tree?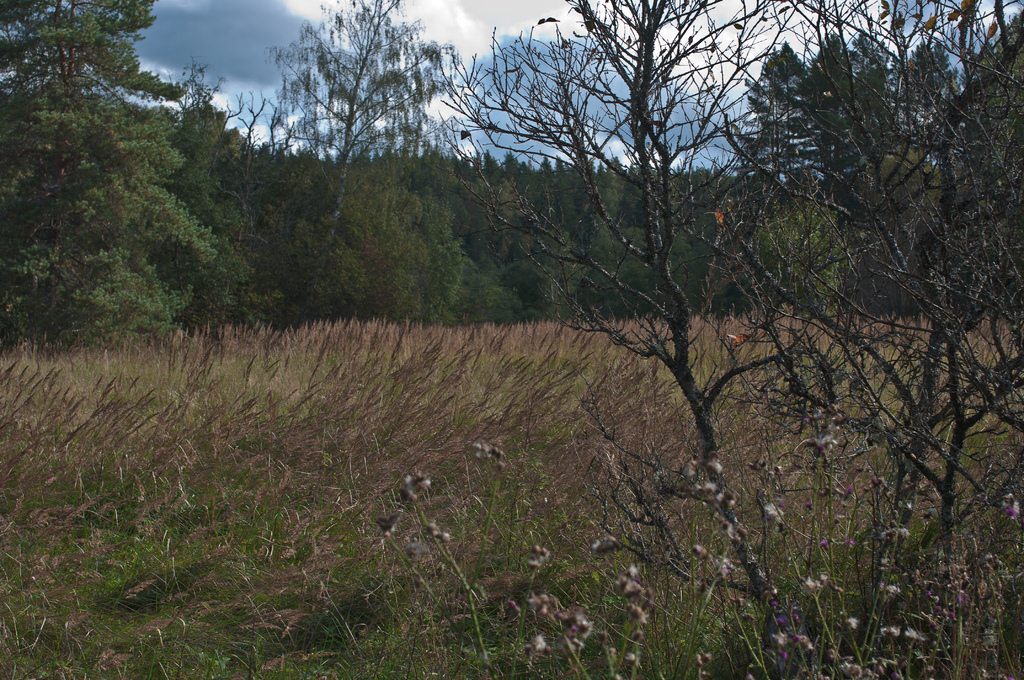
x1=162 y1=81 x2=253 y2=279
